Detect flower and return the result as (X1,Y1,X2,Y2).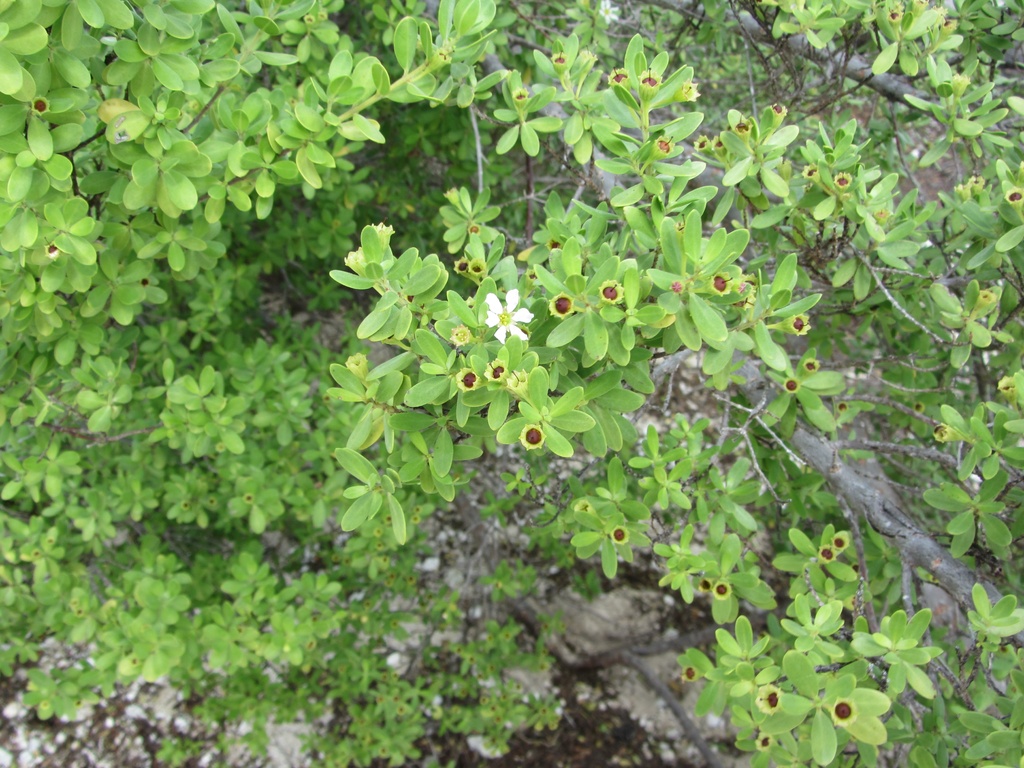
(605,521,632,547).
